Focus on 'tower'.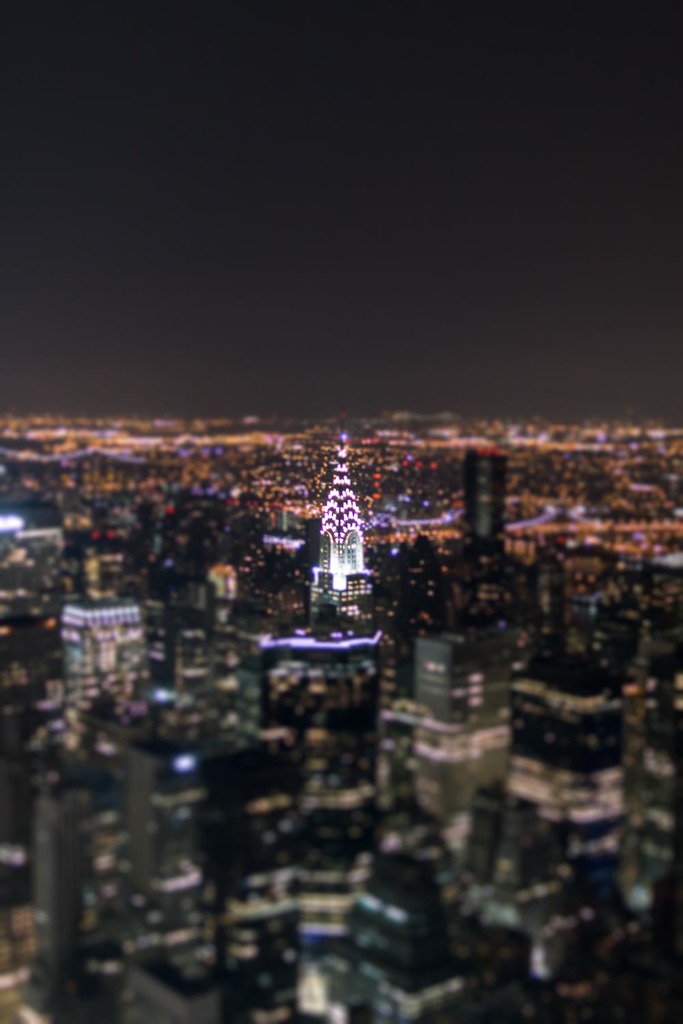
Focused at Rect(415, 636, 513, 821).
